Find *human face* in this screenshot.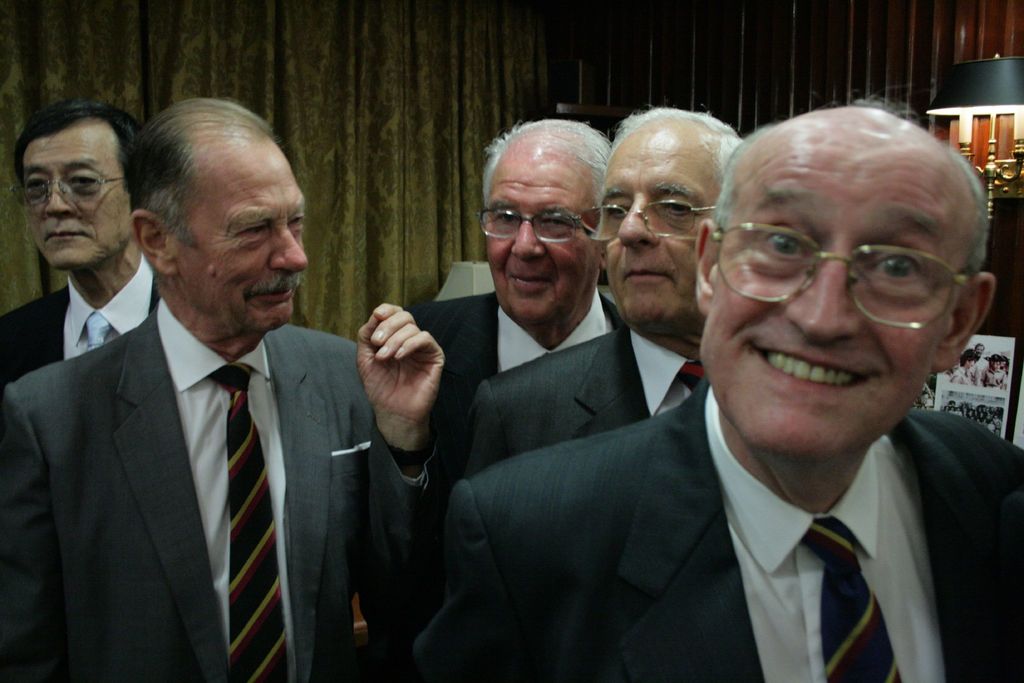
The bounding box for *human face* is (left=178, top=143, right=310, bottom=323).
